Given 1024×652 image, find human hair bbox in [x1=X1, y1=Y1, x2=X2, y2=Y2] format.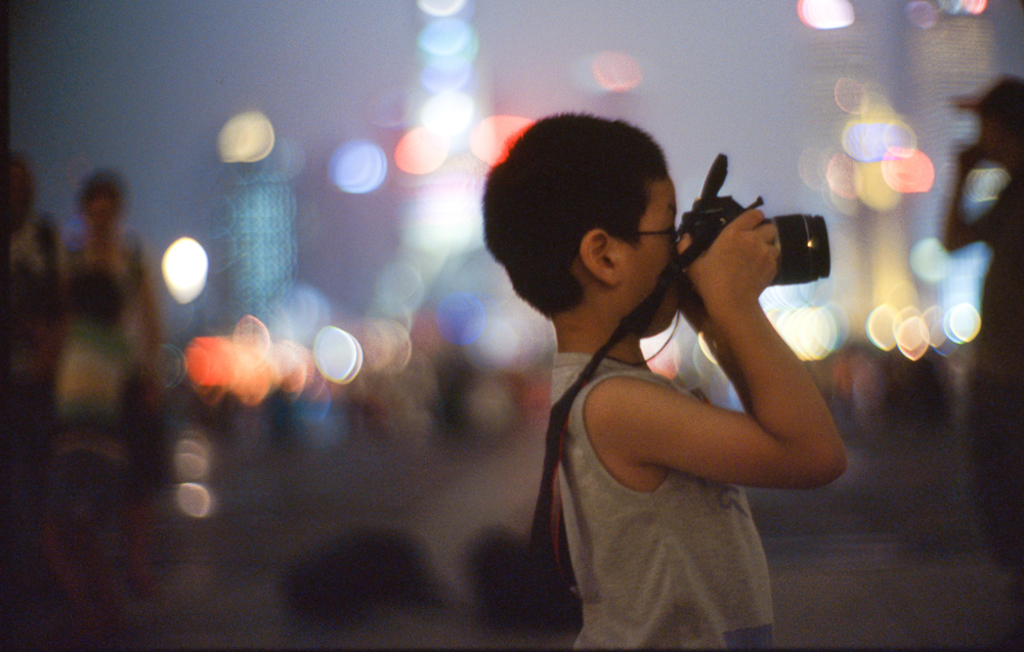
[x1=495, y1=107, x2=691, y2=319].
